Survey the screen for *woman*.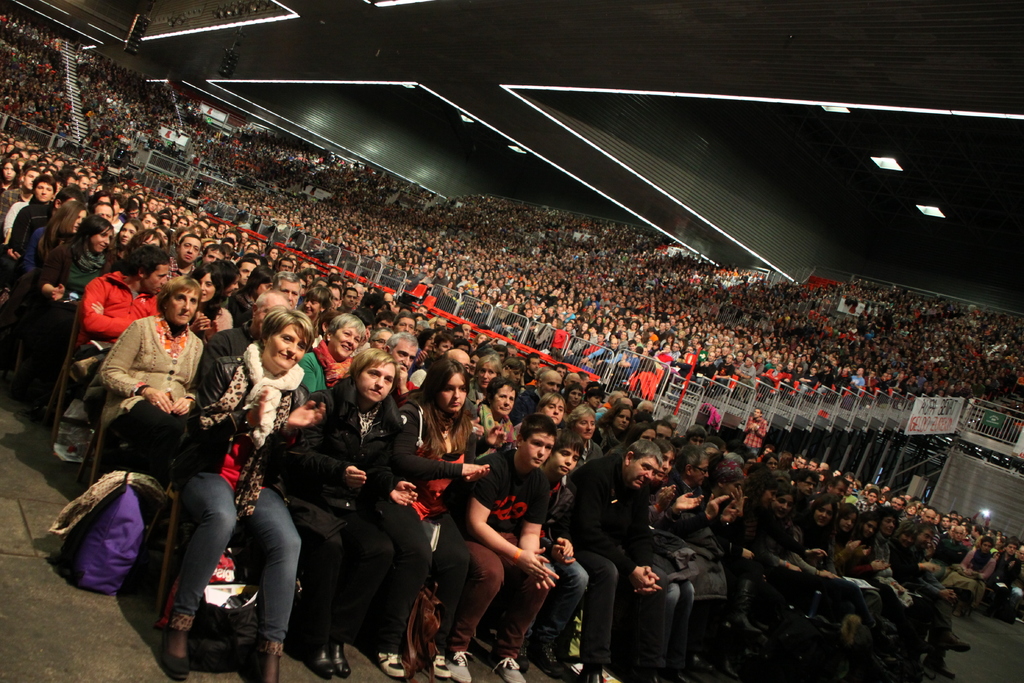
Survey found: {"left": 588, "top": 404, "right": 641, "bottom": 454}.
